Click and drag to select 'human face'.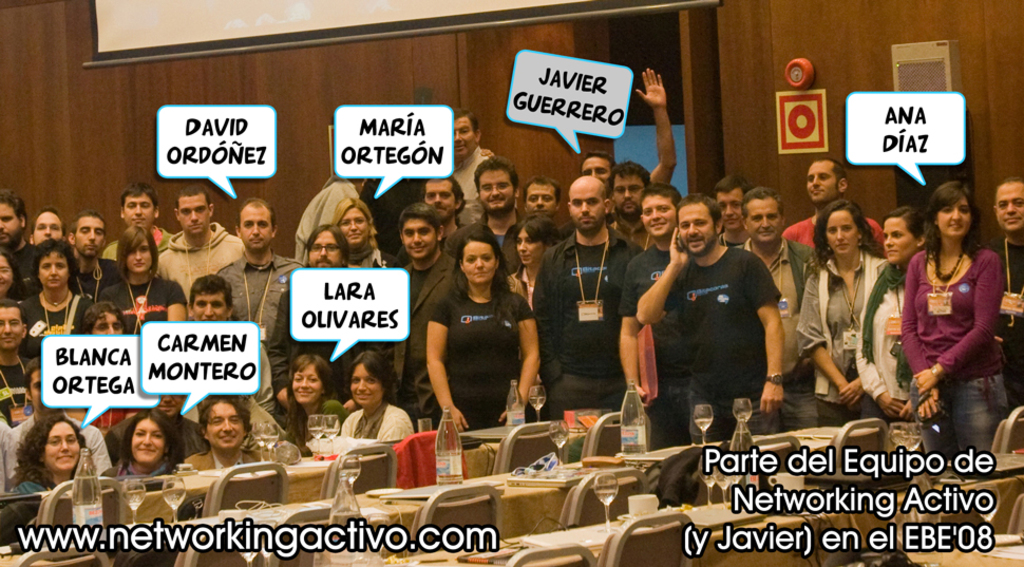
Selection: x1=805 y1=163 x2=840 y2=200.
